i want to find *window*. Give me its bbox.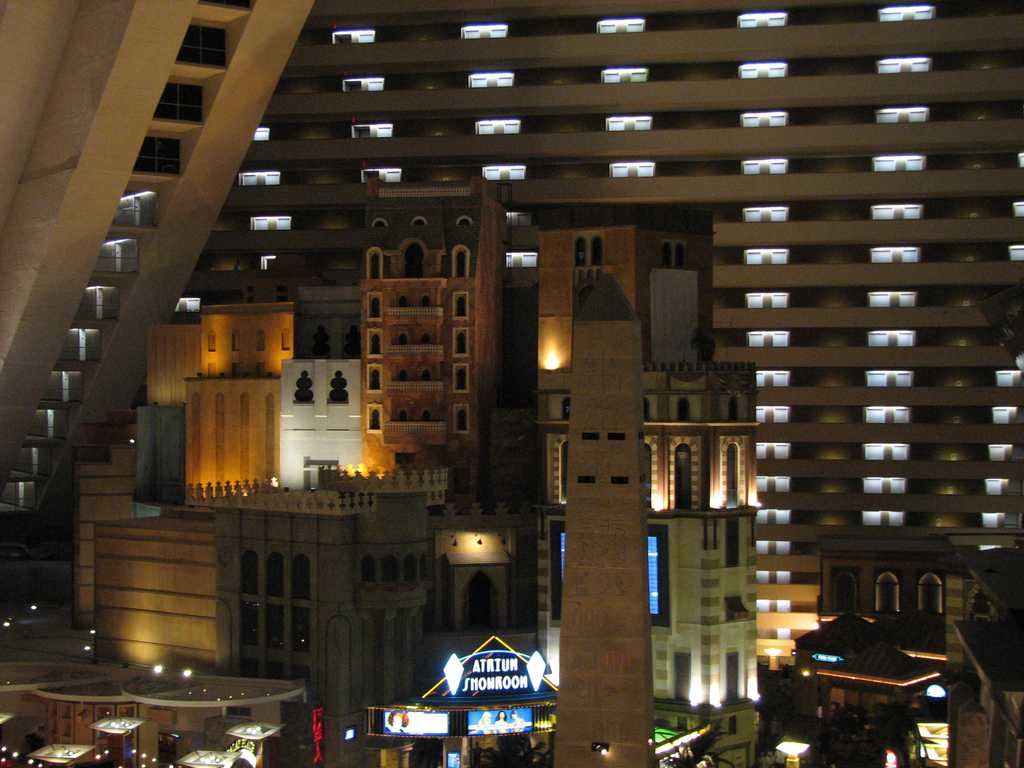
l=364, t=252, r=380, b=280.
